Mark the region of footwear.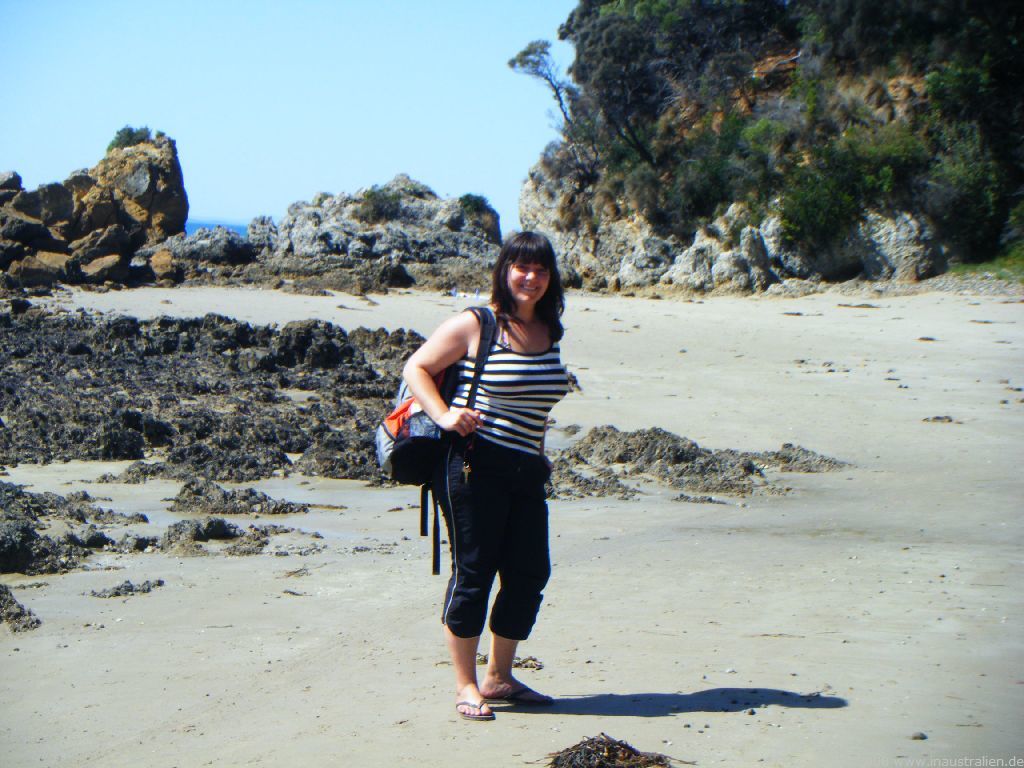
Region: [453,682,495,723].
